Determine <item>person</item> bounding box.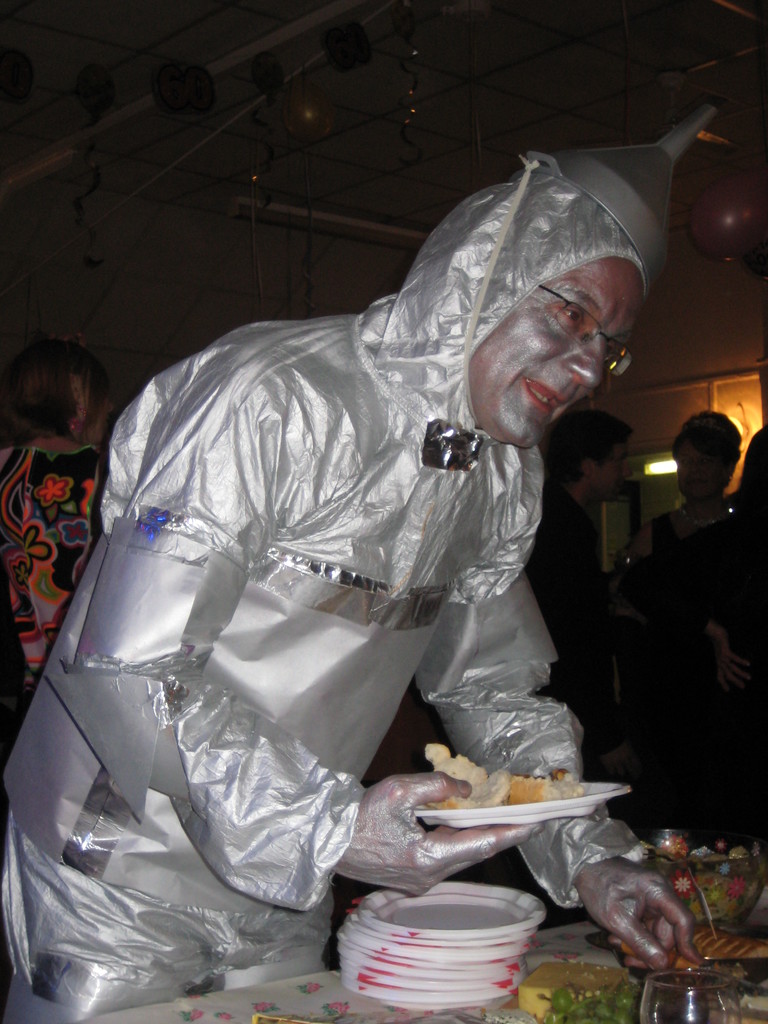
Determined: BBox(521, 409, 635, 778).
